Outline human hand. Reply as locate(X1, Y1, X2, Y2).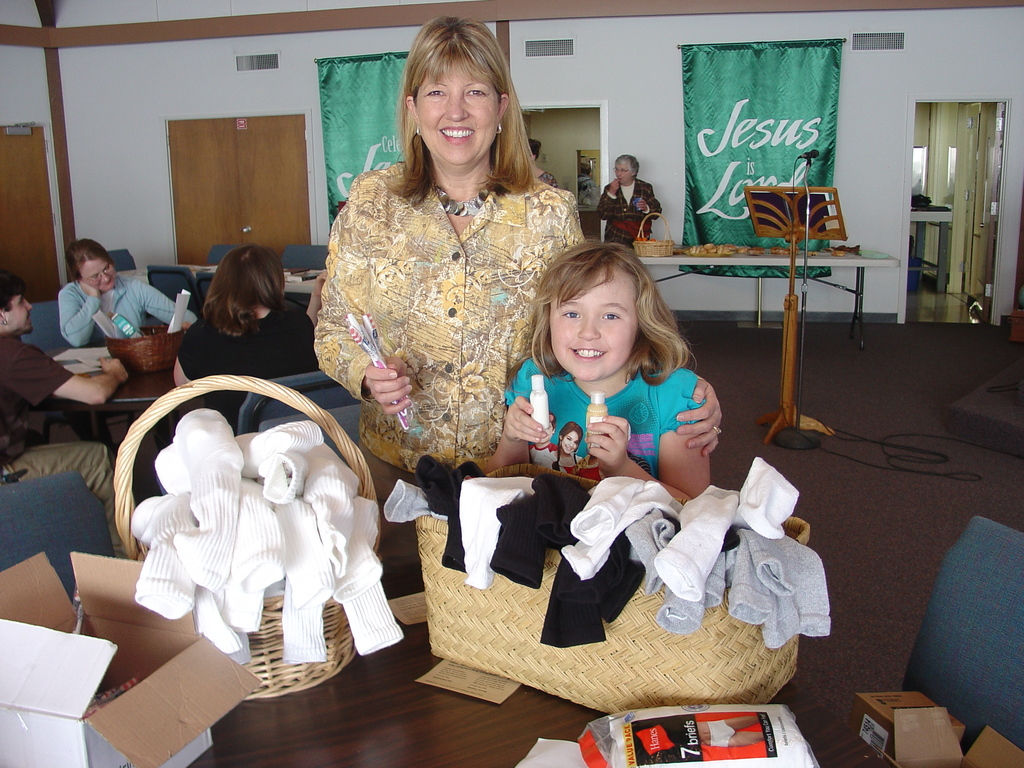
locate(314, 269, 329, 299).
